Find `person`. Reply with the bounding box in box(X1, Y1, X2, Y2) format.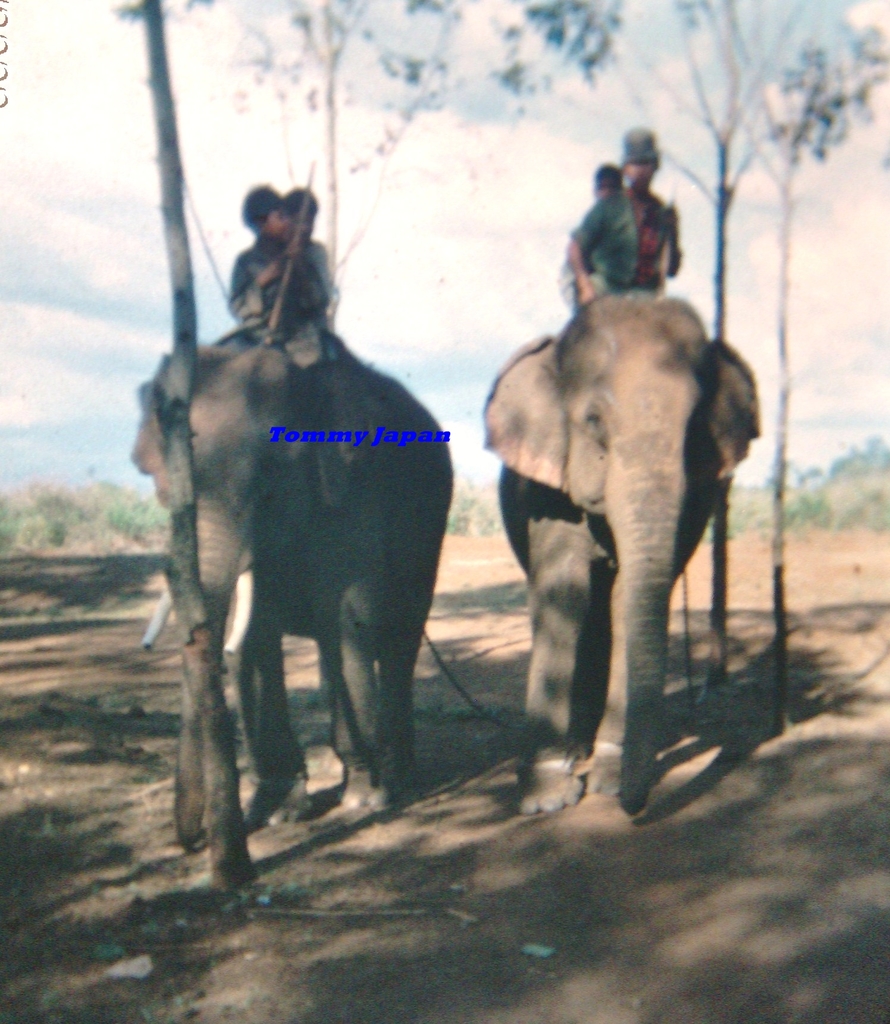
box(622, 132, 687, 299).
